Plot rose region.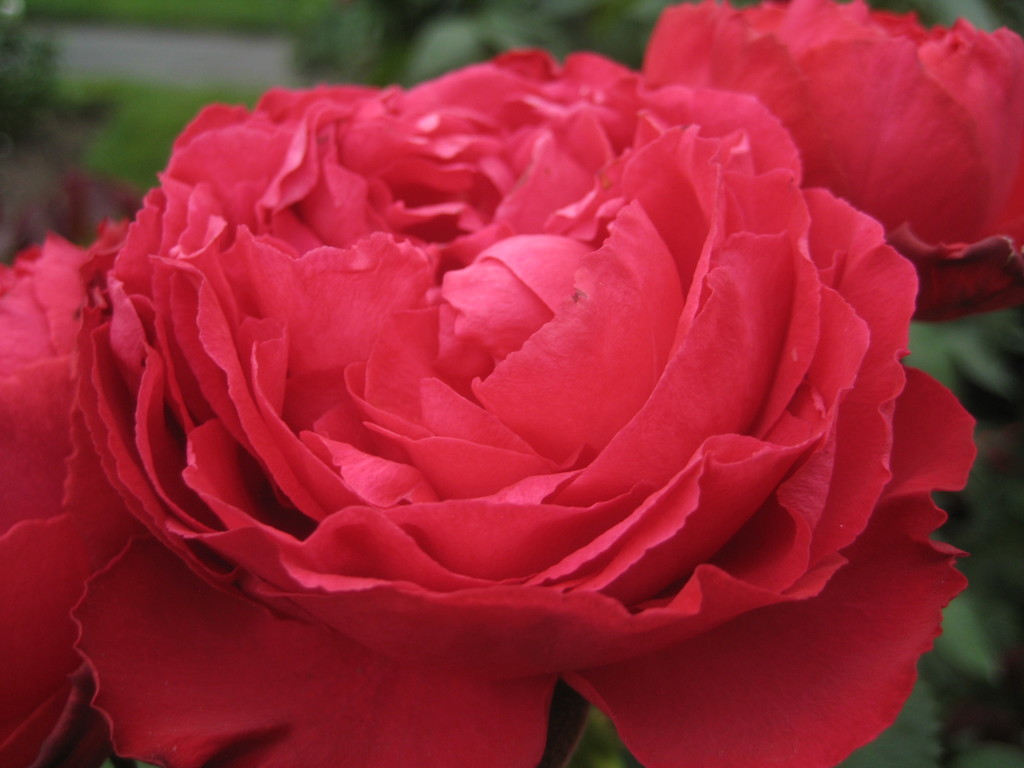
Plotted at (70,45,980,767).
